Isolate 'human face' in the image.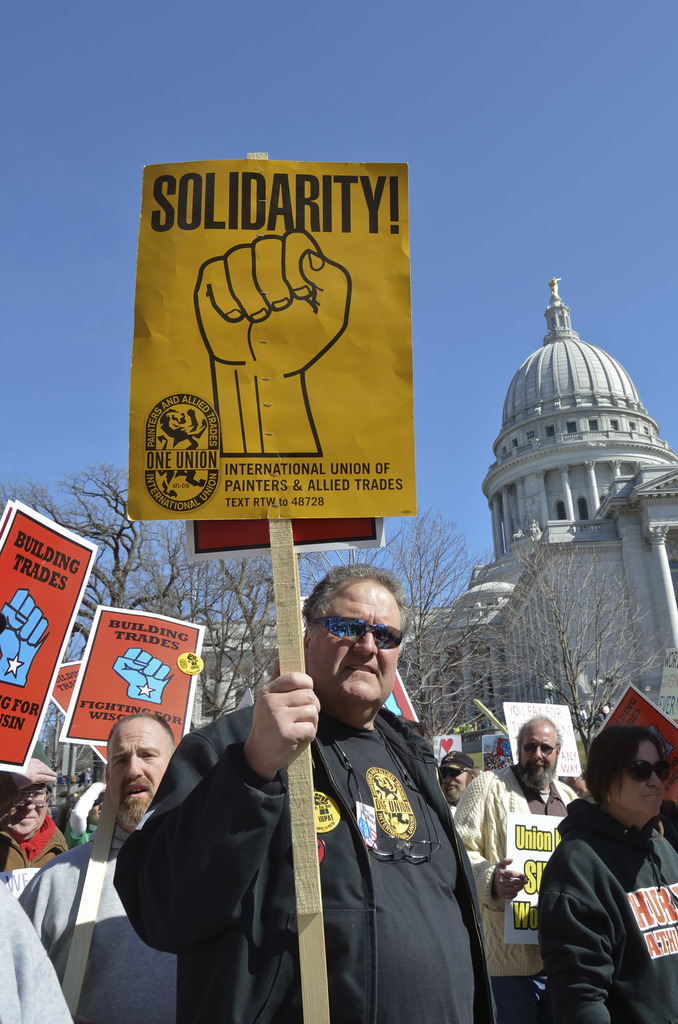
Isolated region: 6/785/49/836.
